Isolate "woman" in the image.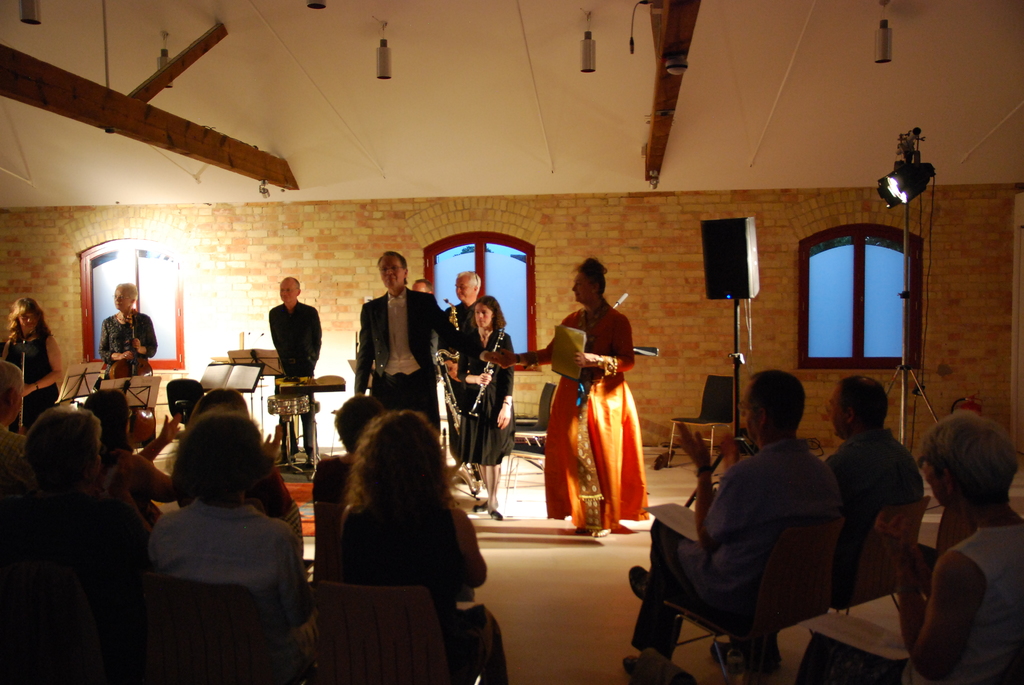
Isolated region: 312/390/387/573.
